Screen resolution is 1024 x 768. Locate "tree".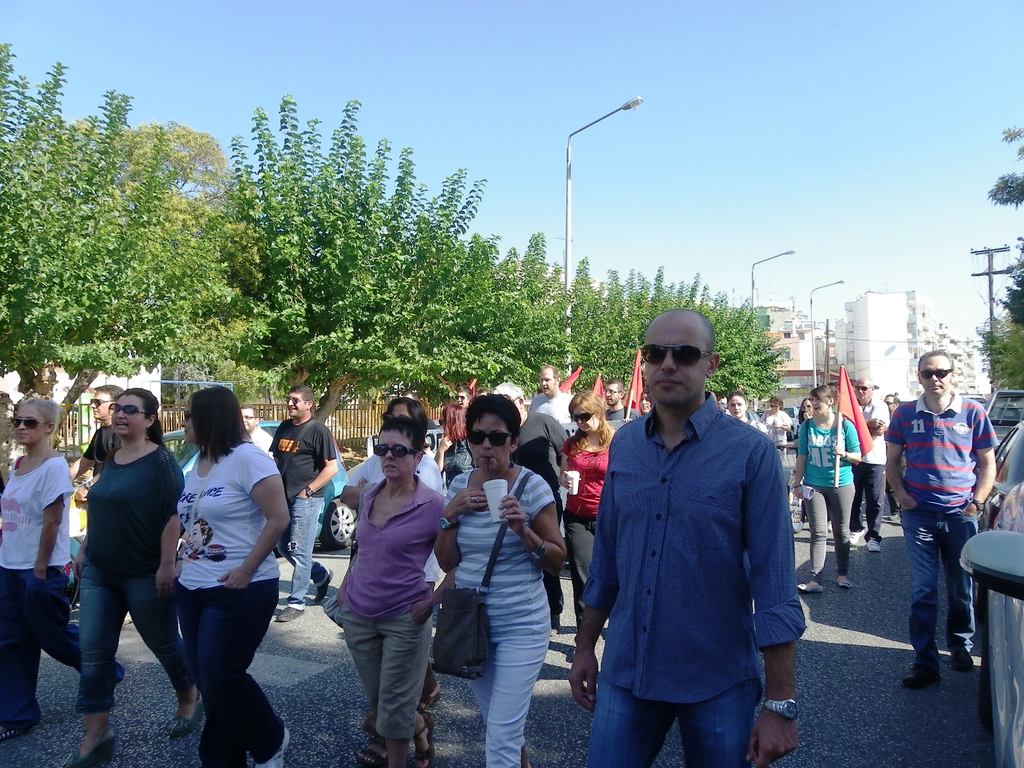
box(1004, 126, 1023, 151).
